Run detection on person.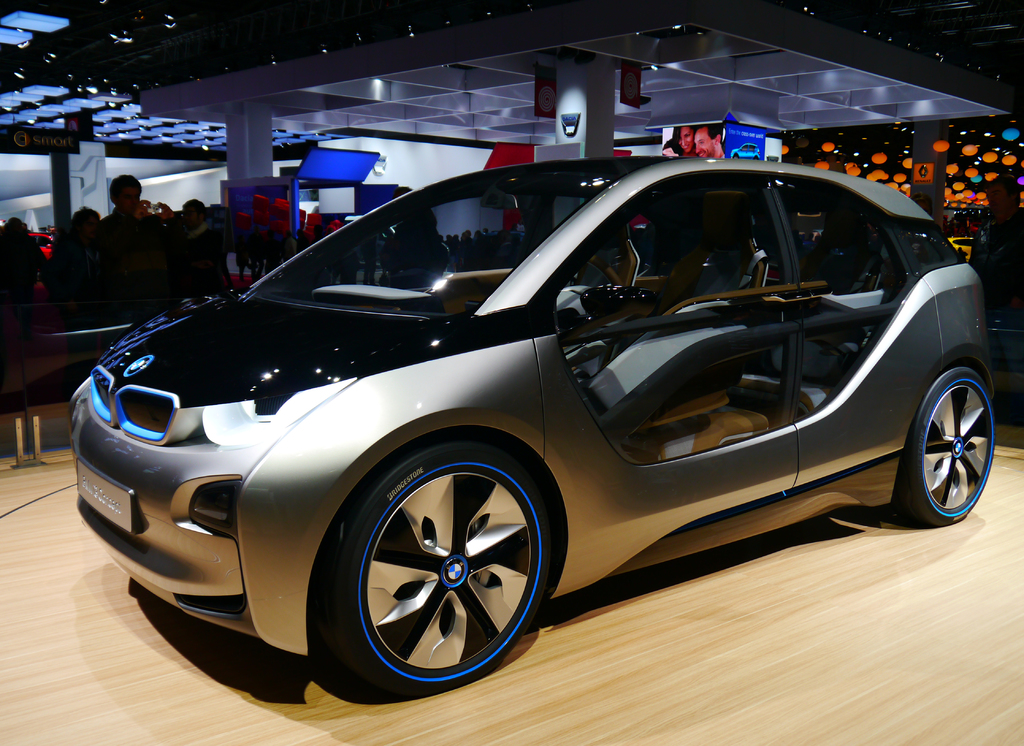
Result: region(666, 122, 698, 161).
